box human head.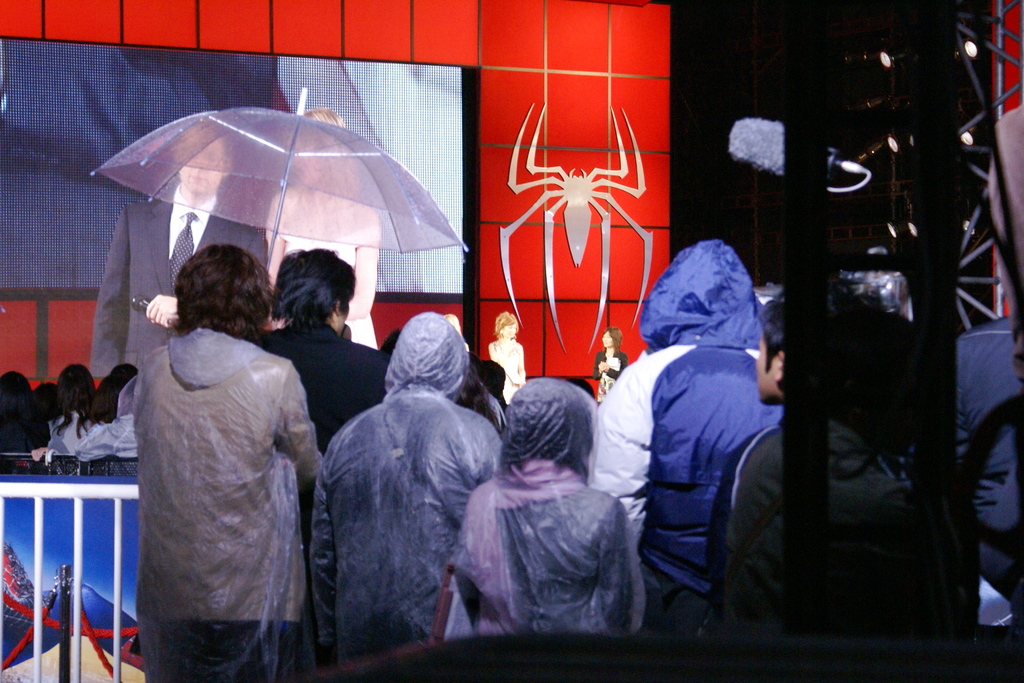
BBox(492, 311, 518, 342).
